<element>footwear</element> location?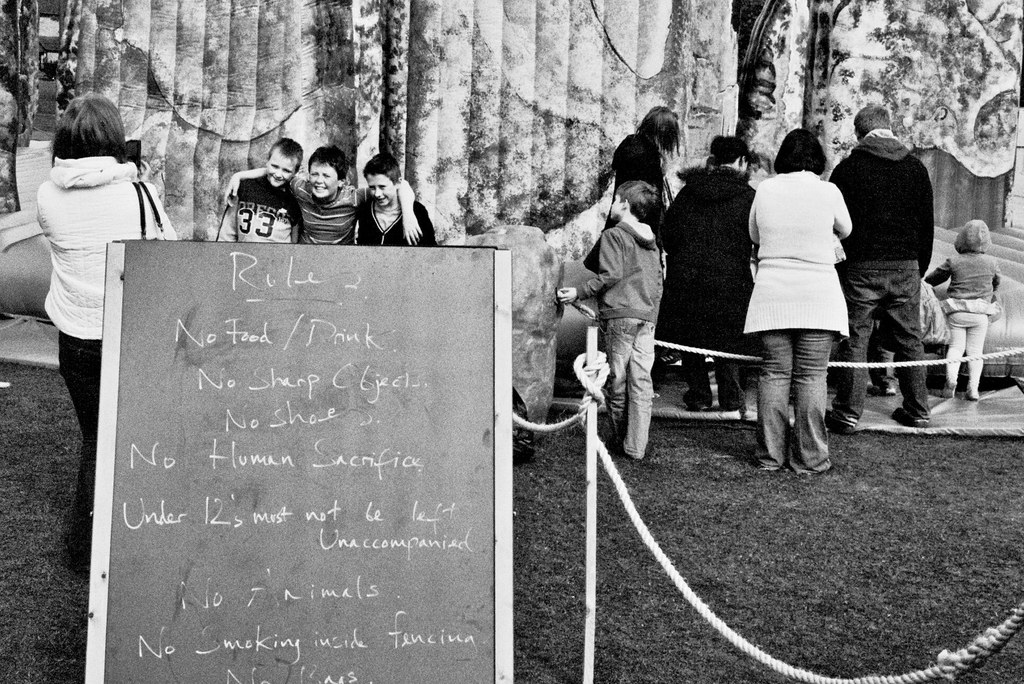
<region>867, 382, 897, 395</region>
